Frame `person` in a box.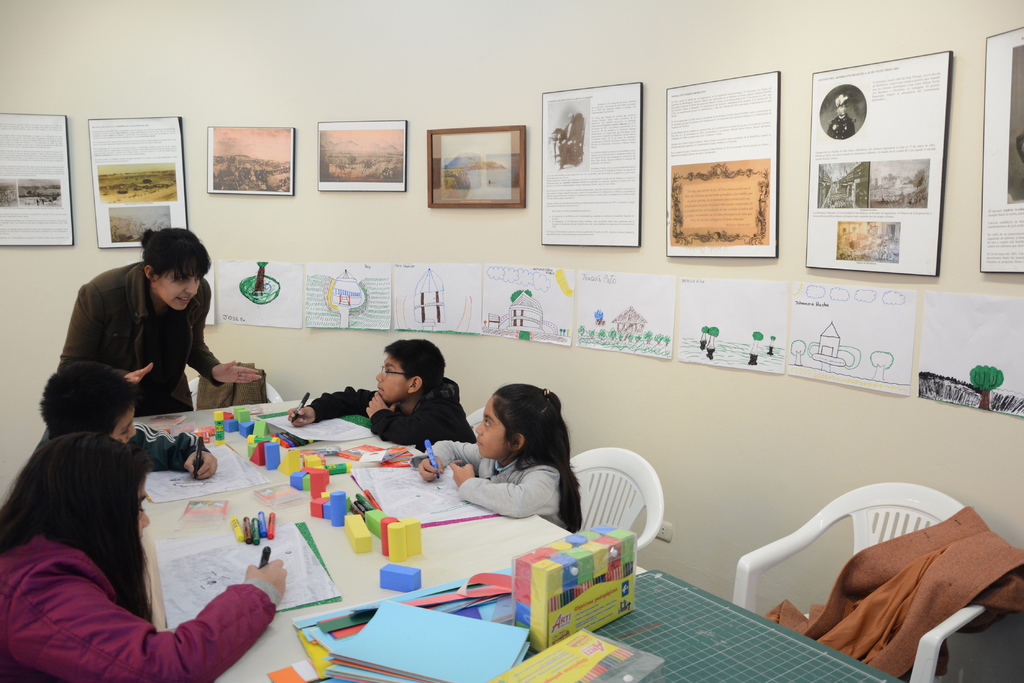
crop(56, 221, 264, 419).
